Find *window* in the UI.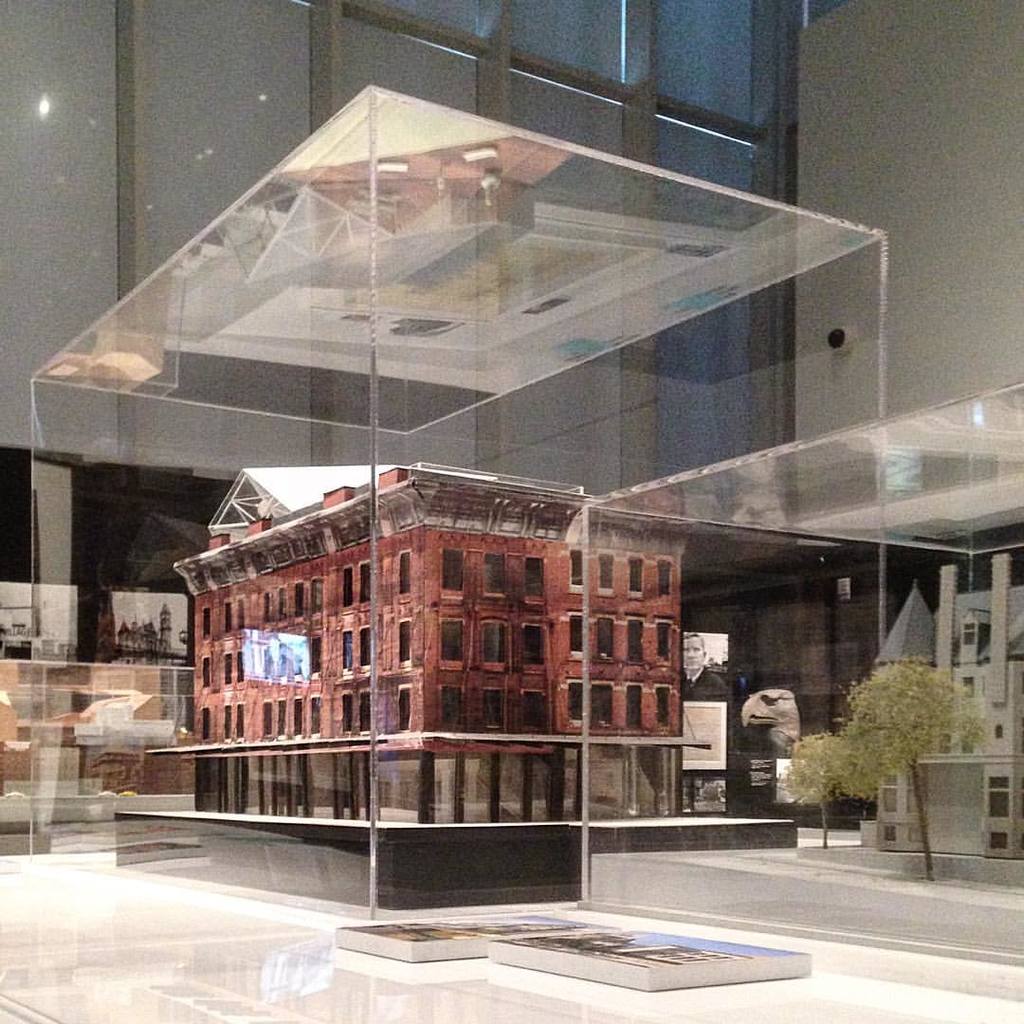
UI element at Rect(237, 649, 244, 684).
